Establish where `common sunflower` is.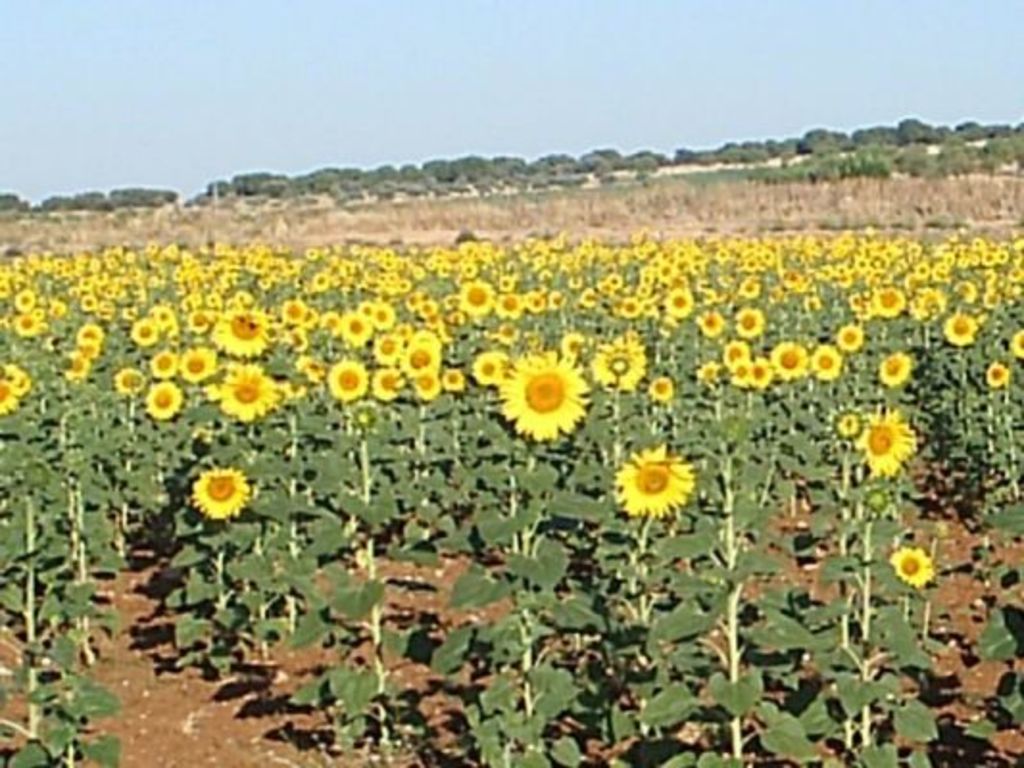
Established at 880, 355, 905, 378.
